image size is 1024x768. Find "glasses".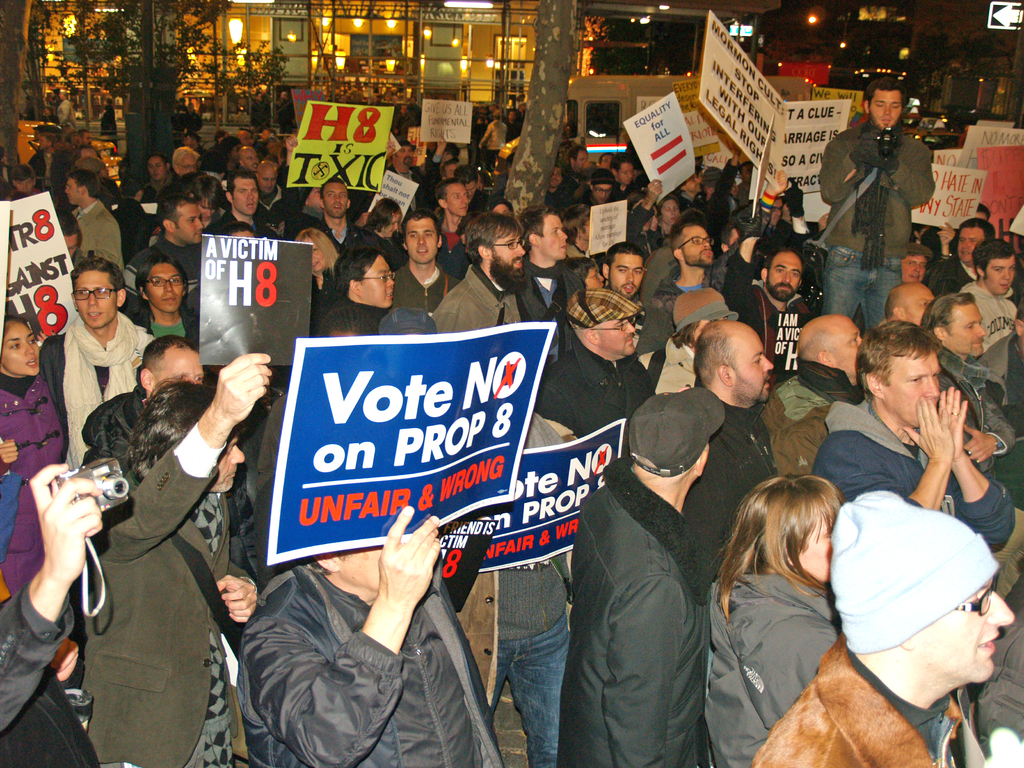
(675, 233, 713, 252).
